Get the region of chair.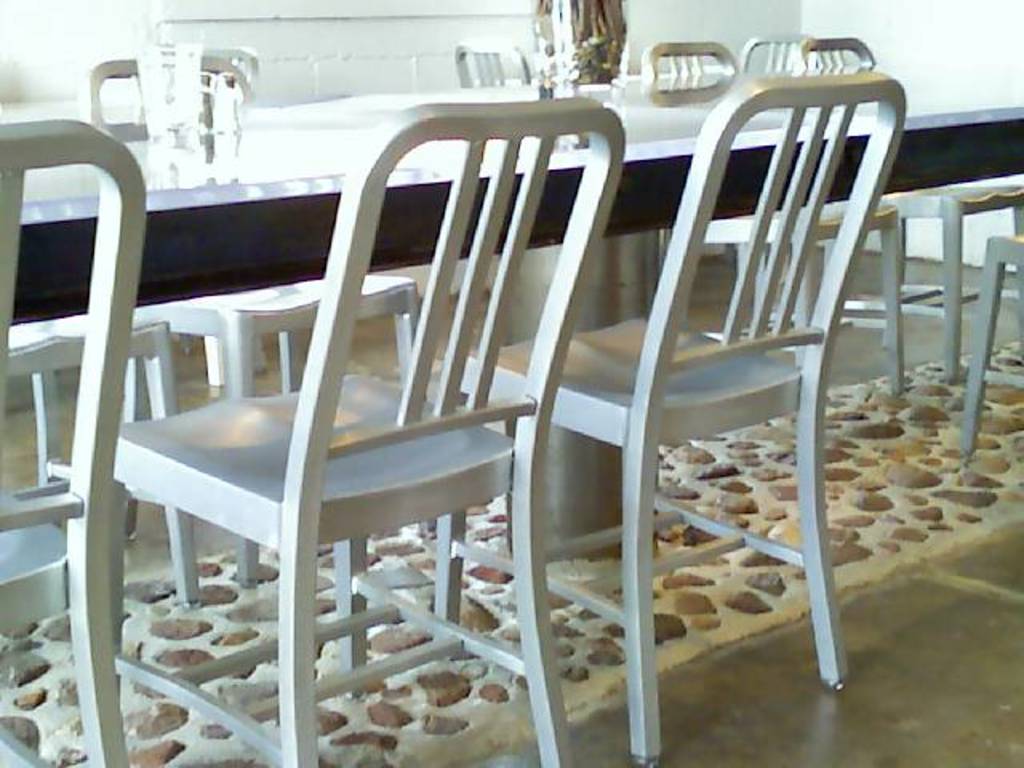
crop(453, 42, 533, 88).
